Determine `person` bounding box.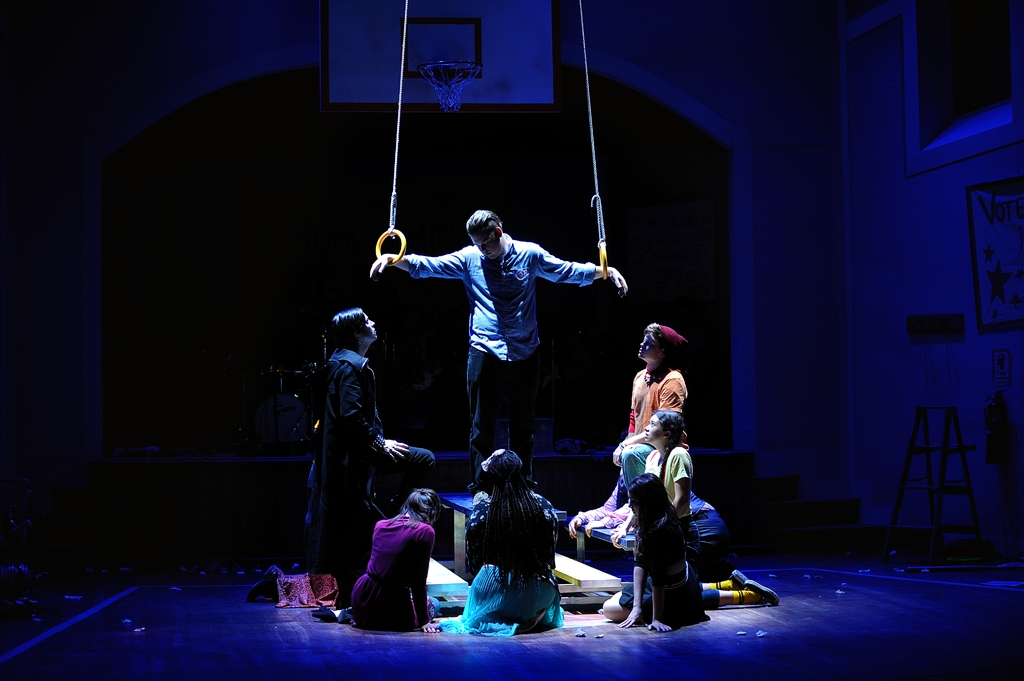
Determined: bbox(312, 307, 435, 588).
